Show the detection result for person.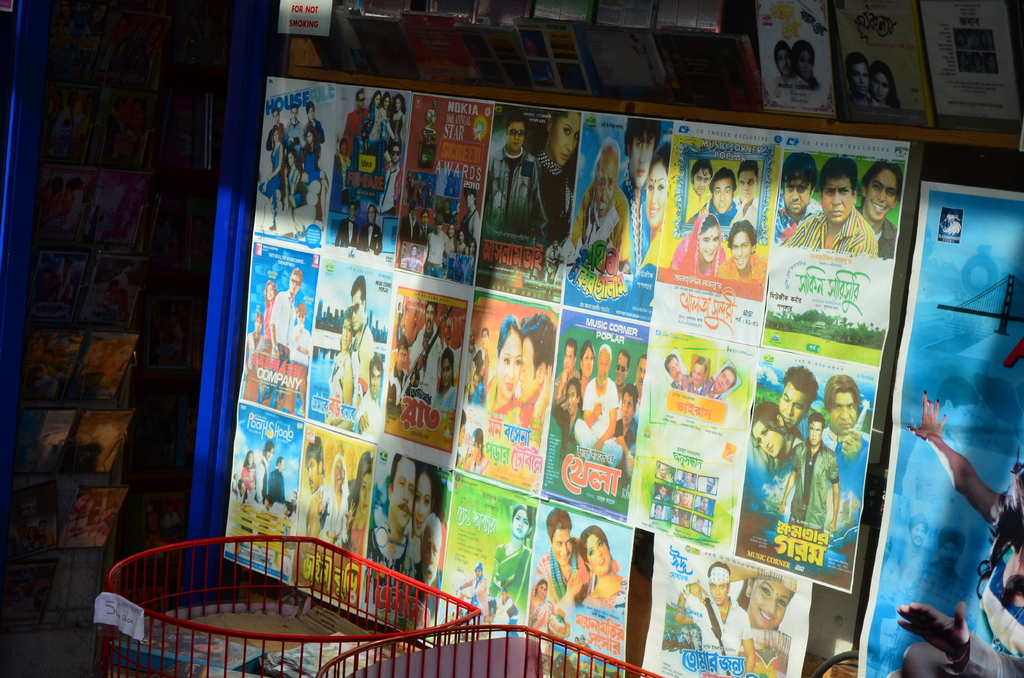
bbox=(483, 109, 550, 241).
